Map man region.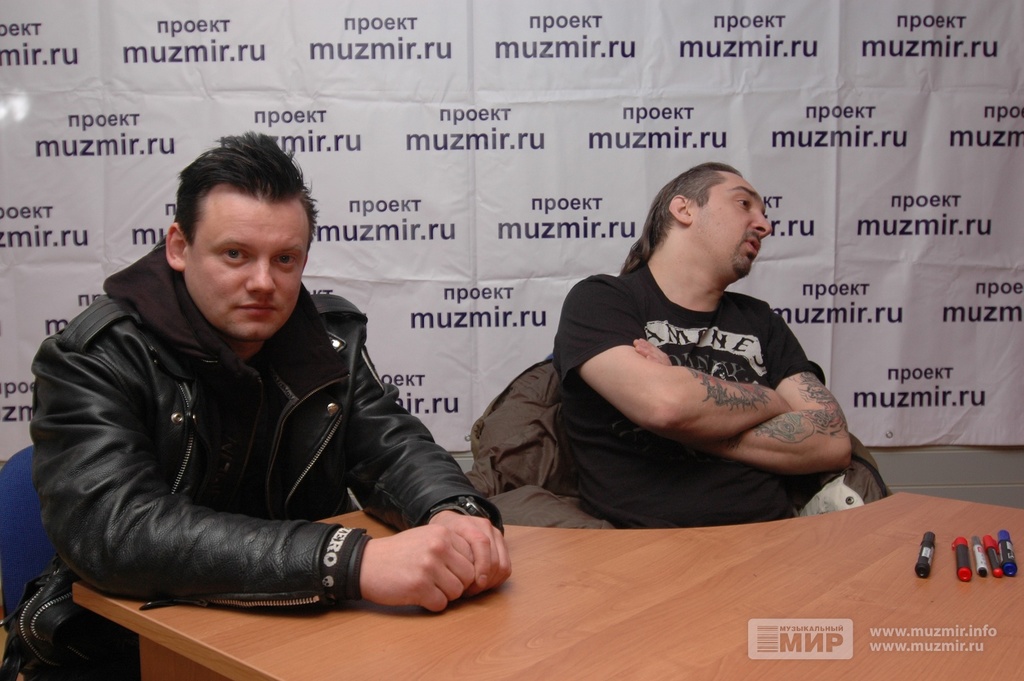
Mapped to BBox(552, 164, 858, 527).
